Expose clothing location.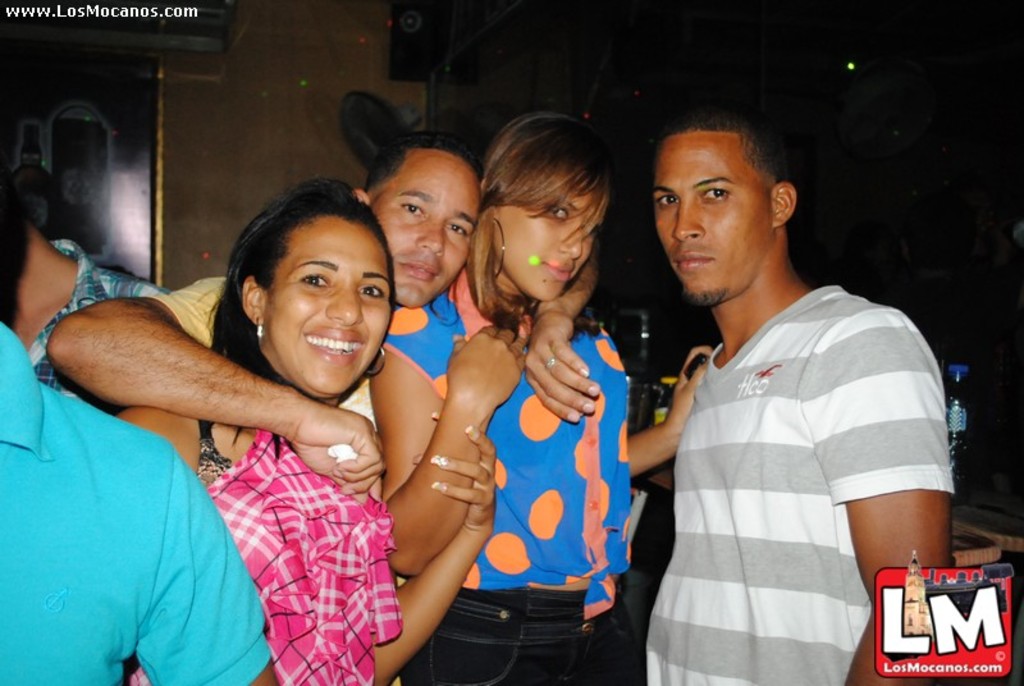
Exposed at pyautogui.locateOnScreen(32, 235, 173, 415).
